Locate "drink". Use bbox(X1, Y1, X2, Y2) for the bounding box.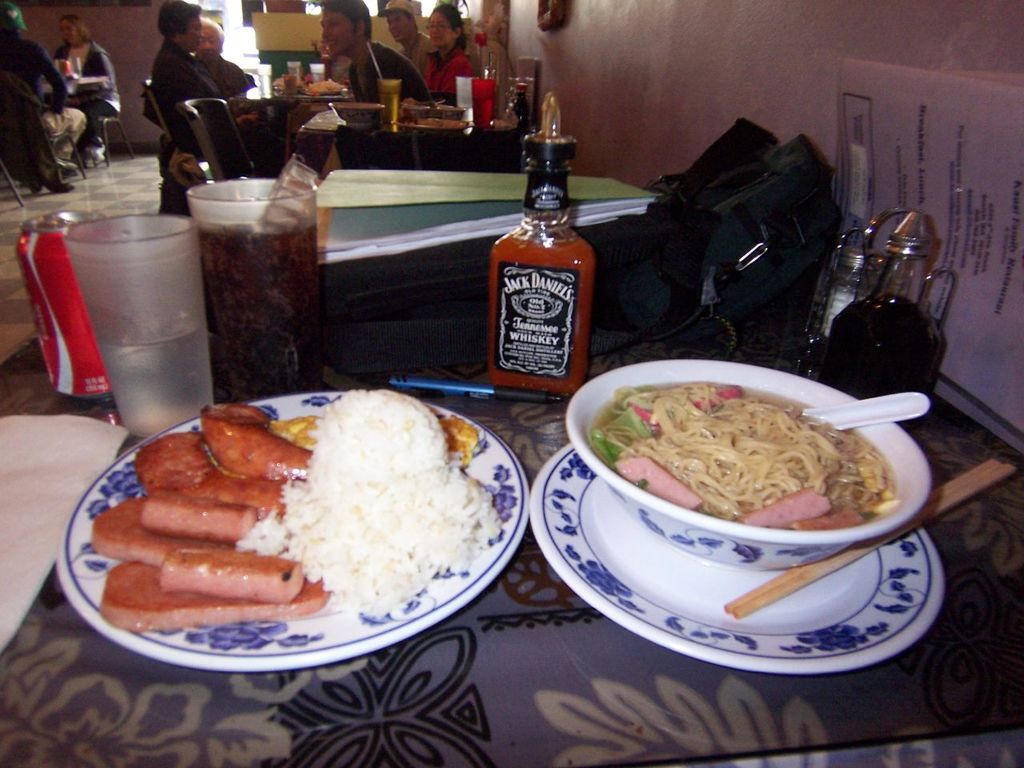
bbox(818, 299, 950, 418).
